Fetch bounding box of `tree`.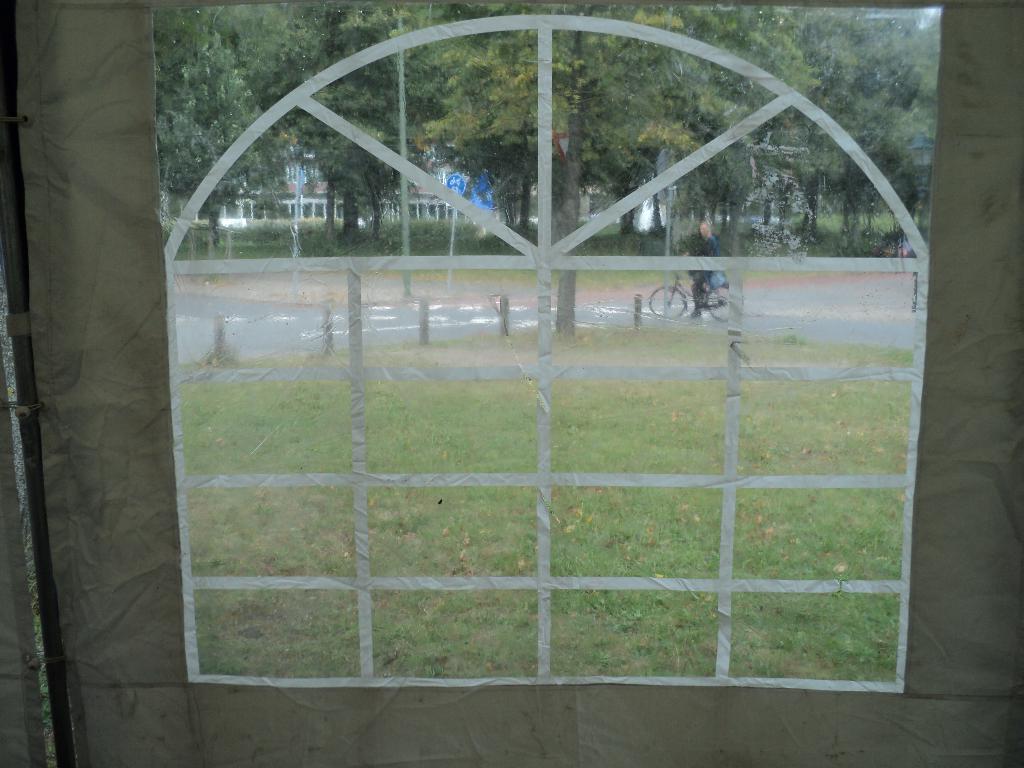
Bbox: {"left": 672, "top": 6, "right": 940, "bottom": 252}.
